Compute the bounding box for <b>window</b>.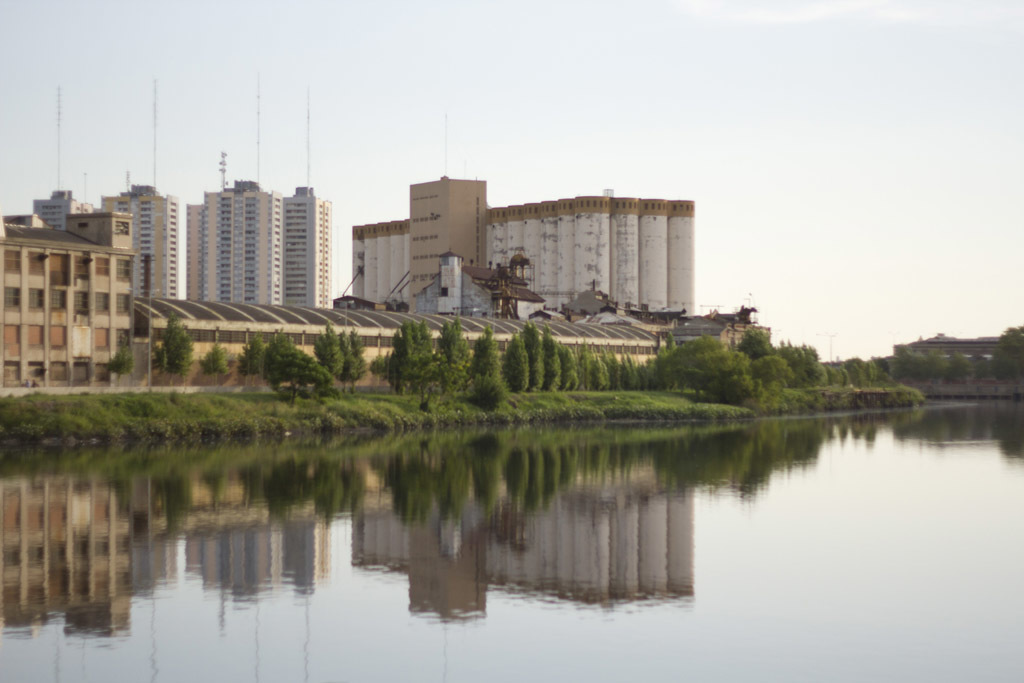
(left=48, top=360, right=66, bottom=383).
